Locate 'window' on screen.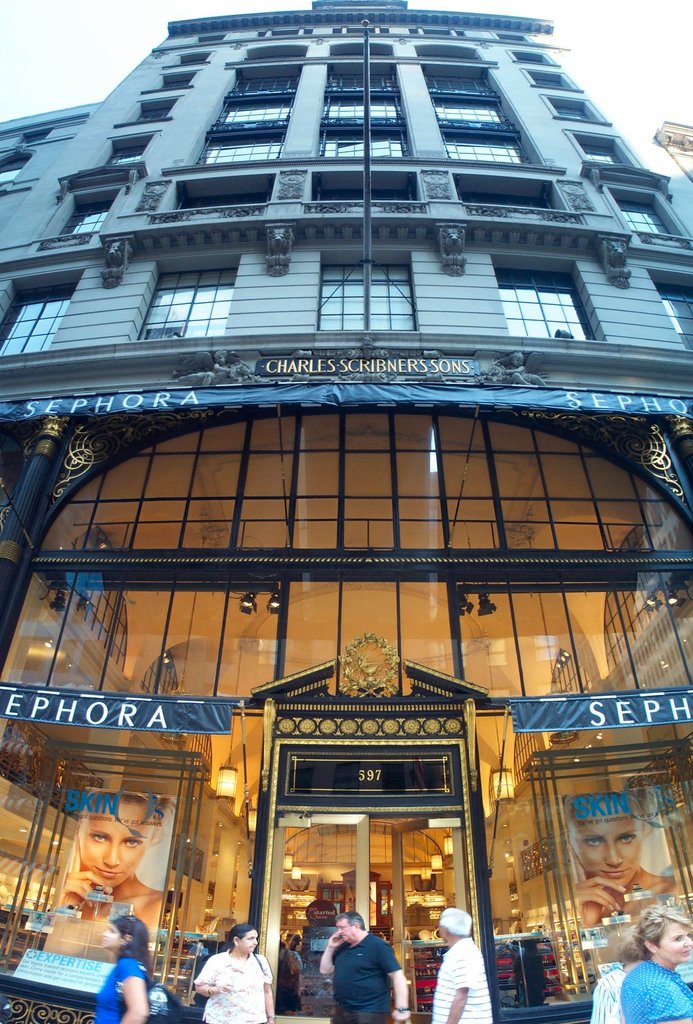
On screen at select_region(138, 65, 204, 92).
